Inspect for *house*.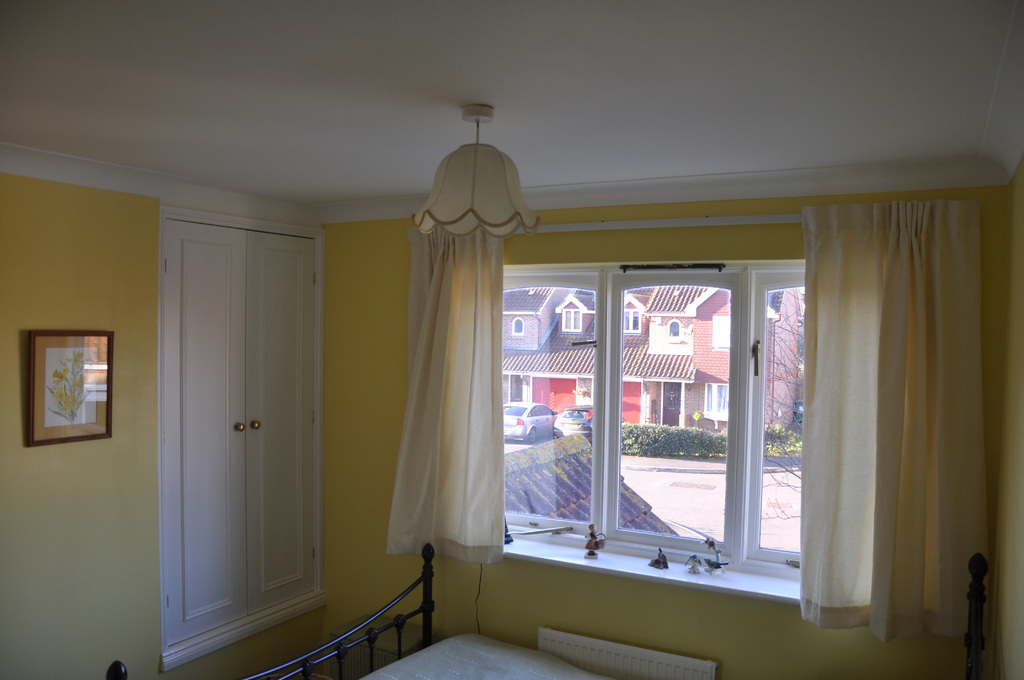
Inspection: (left=0, top=0, right=1023, bottom=679).
